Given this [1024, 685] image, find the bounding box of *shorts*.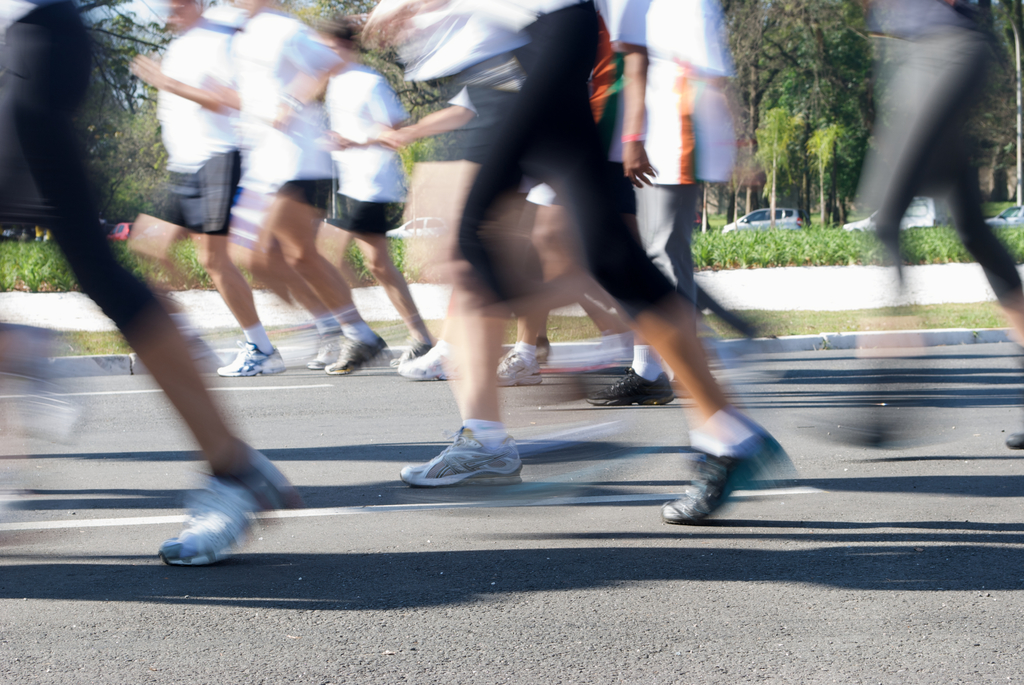
pyautogui.locateOnScreen(326, 185, 396, 237).
